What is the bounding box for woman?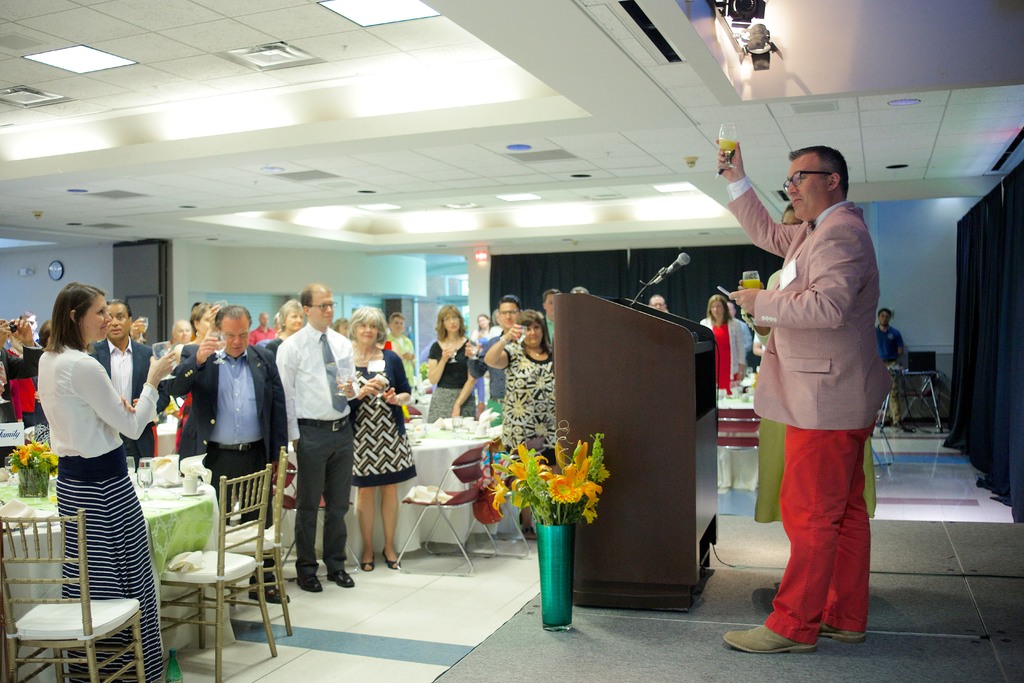
pyautogui.locateOnScreen(751, 206, 874, 590).
